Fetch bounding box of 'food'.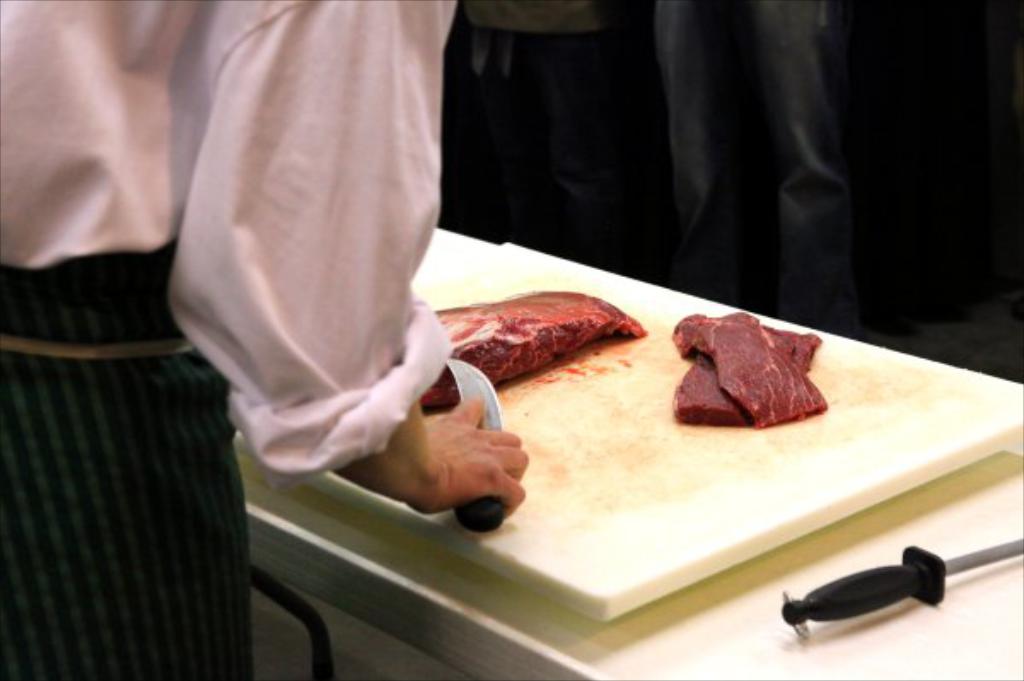
Bbox: 422,287,654,415.
